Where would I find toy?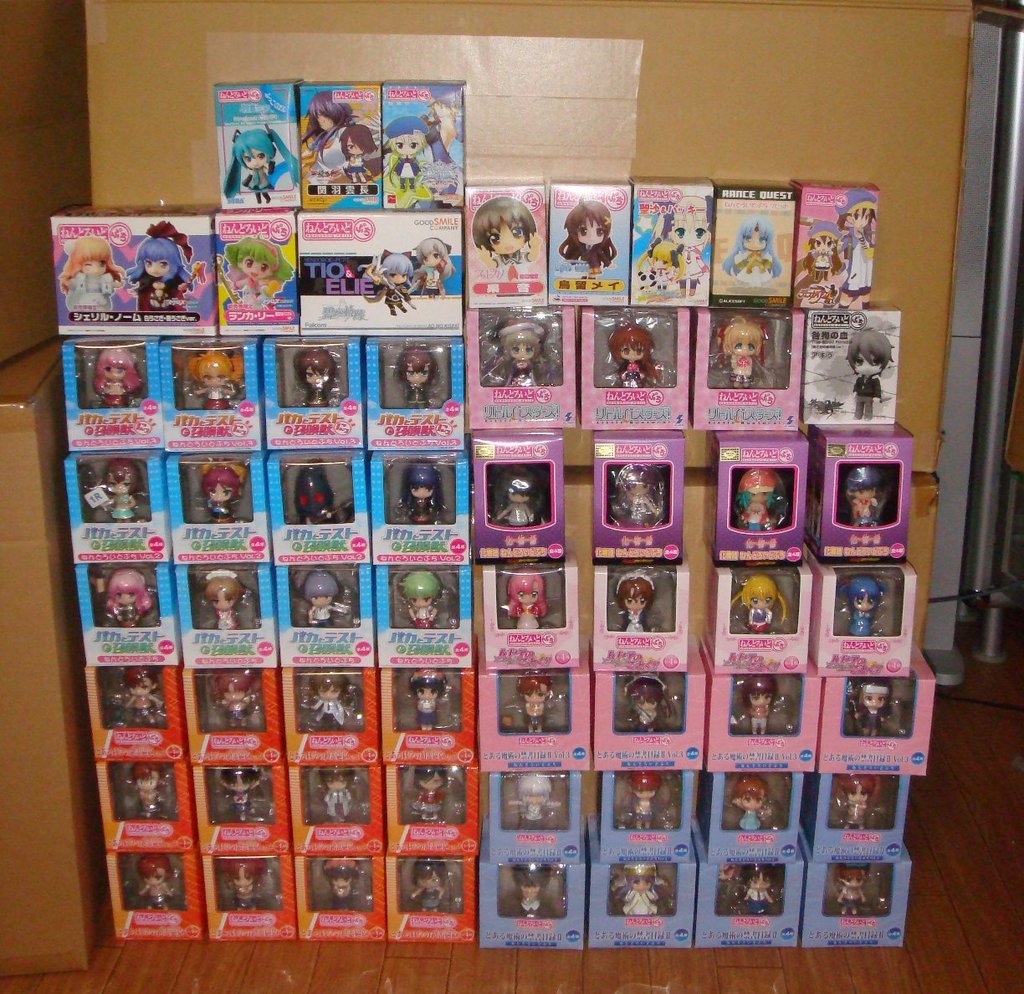
At 91,343,141,412.
